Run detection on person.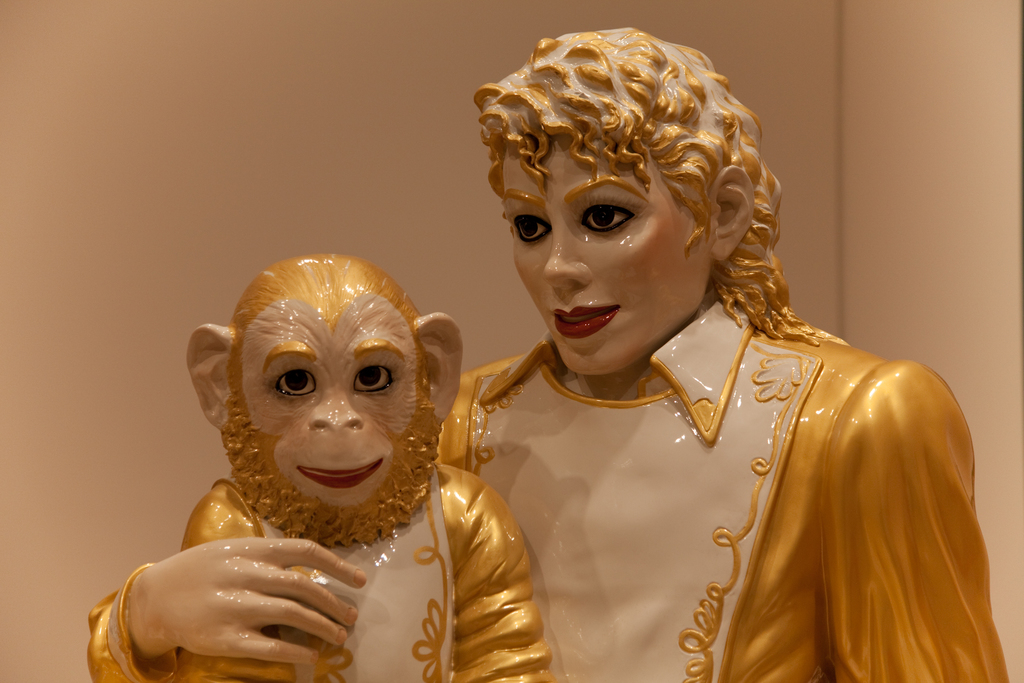
Result: {"left": 75, "top": 24, "right": 1012, "bottom": 682}.
